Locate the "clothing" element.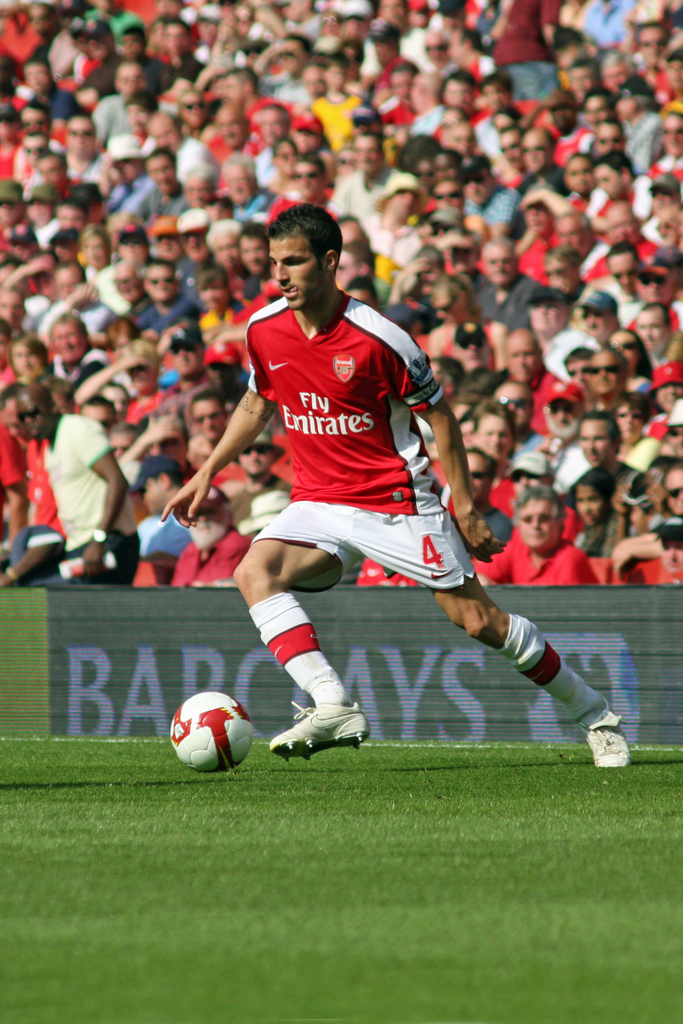
Element bbox: region(464, 529, 597, 596).
